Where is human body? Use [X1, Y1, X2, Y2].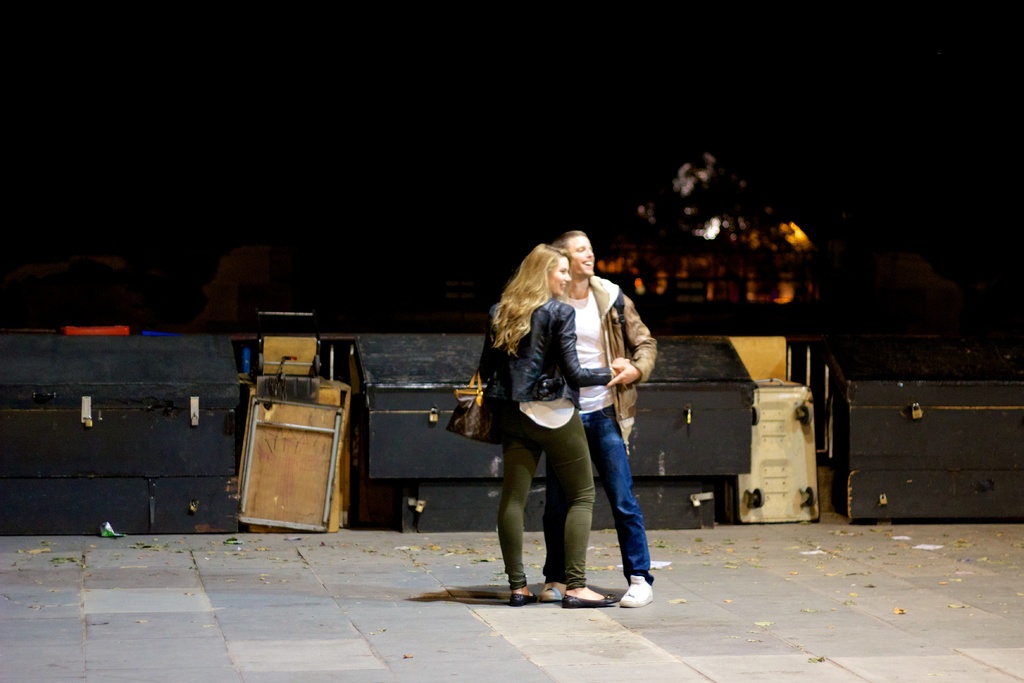
[478, 297, 627, 609].
